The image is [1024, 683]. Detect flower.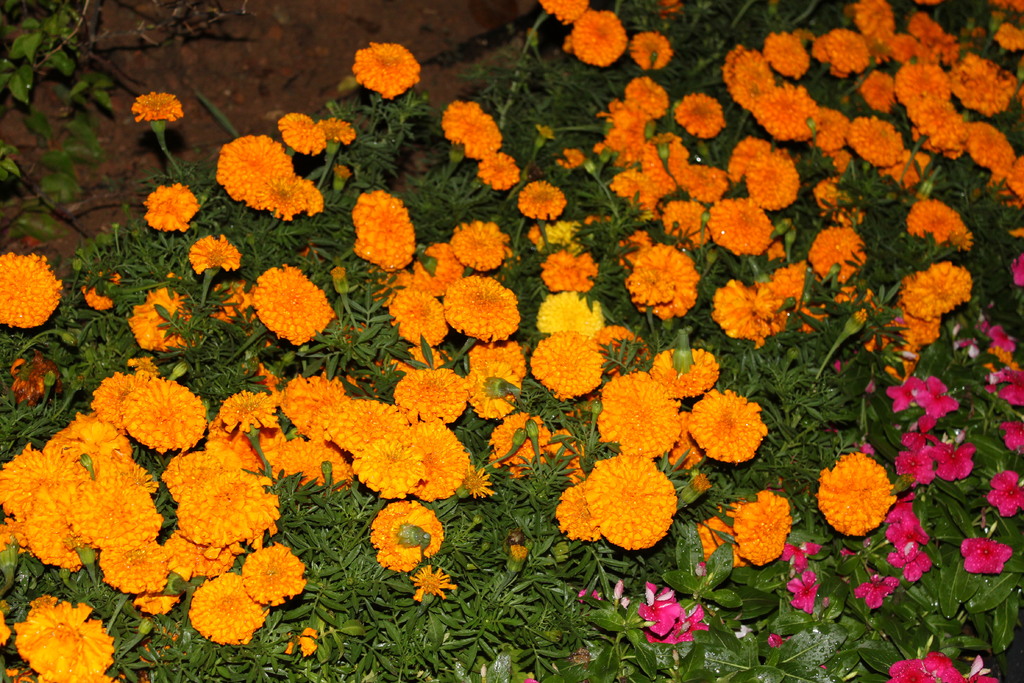
Detection: l=515, t=181, r=570, b=218.
